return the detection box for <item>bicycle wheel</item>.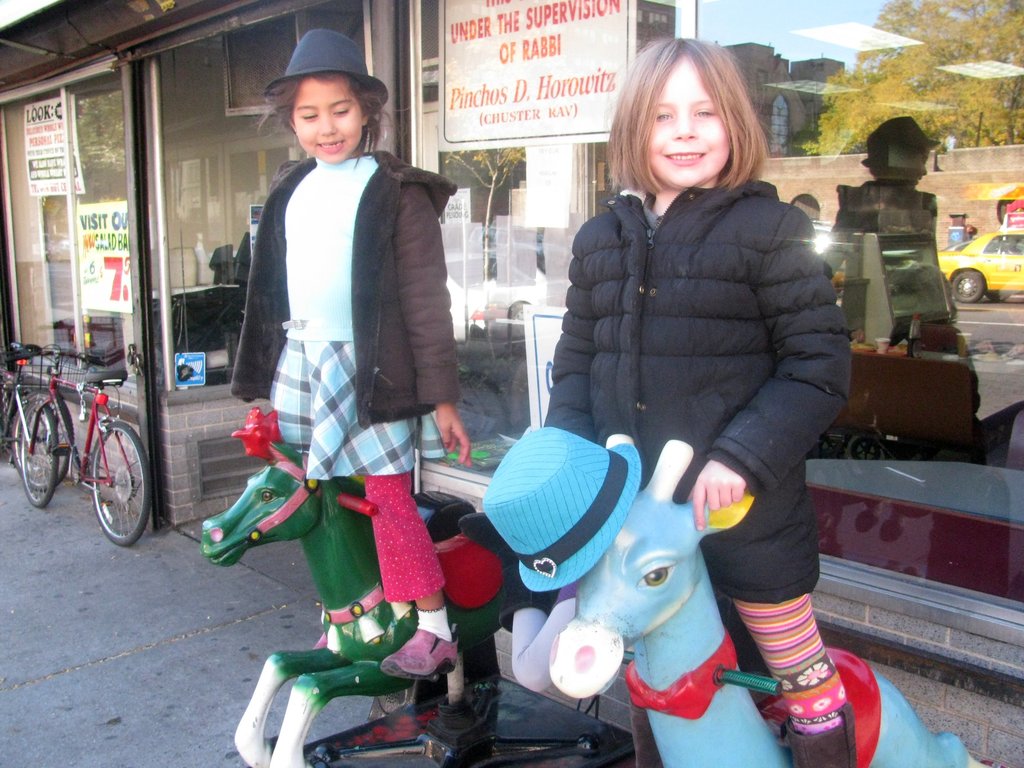
<box>92,421,152,548</box>.
